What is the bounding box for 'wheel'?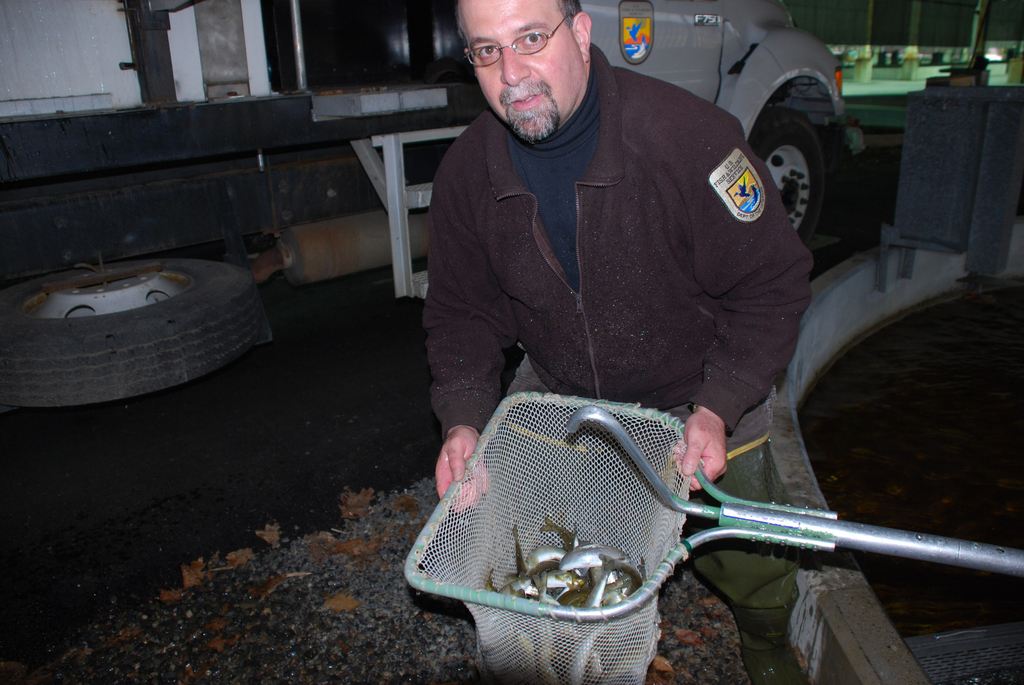
pyautogui.locateOnScreen(2, 264, 258, 407).
